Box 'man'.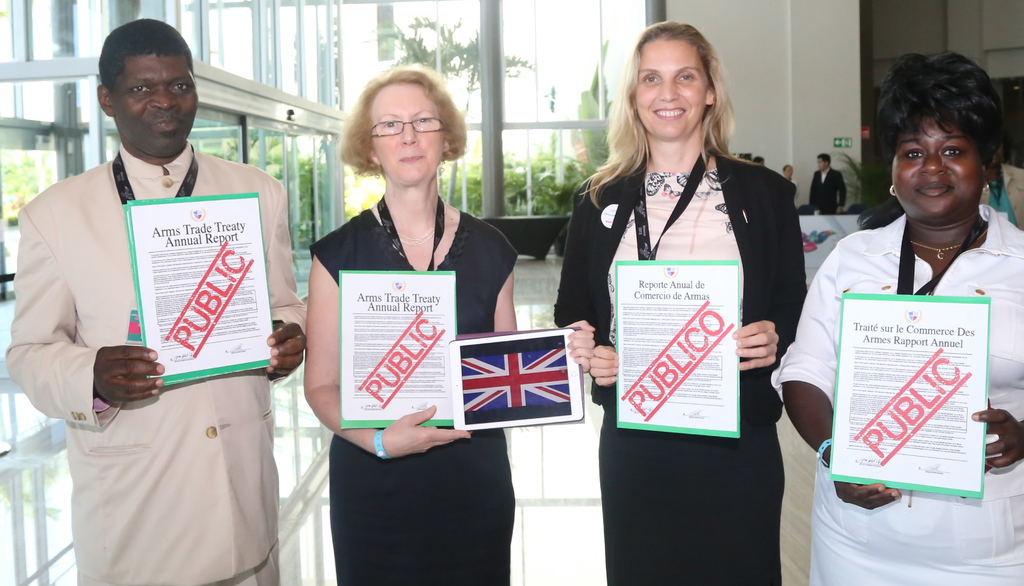
(2,17,308,585).
